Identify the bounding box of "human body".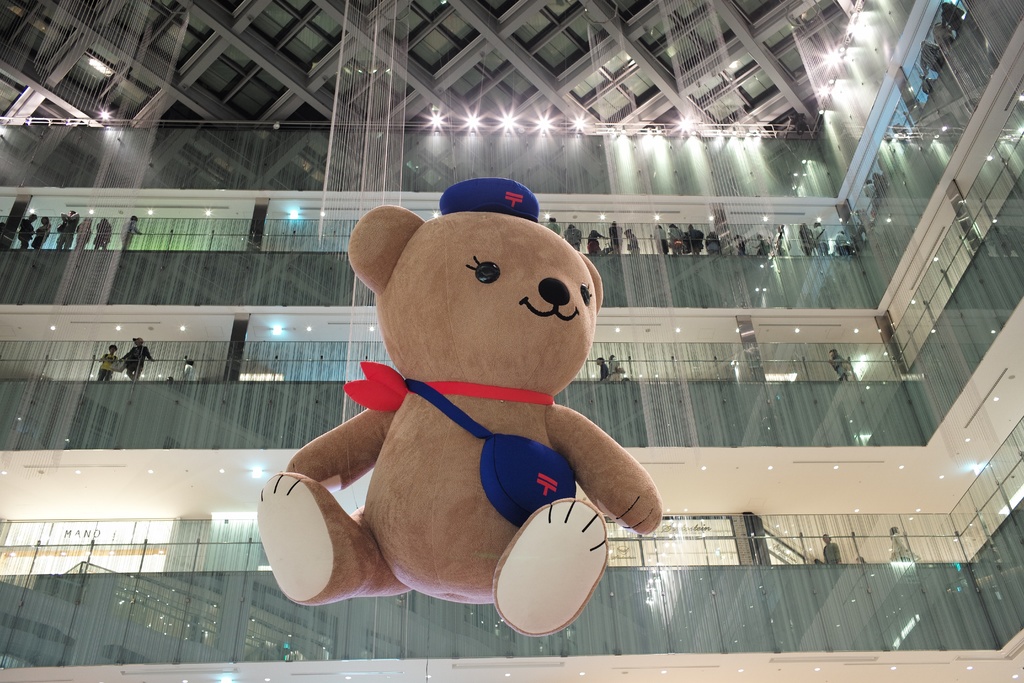
<region>35, 214, 52, 252</region>.
